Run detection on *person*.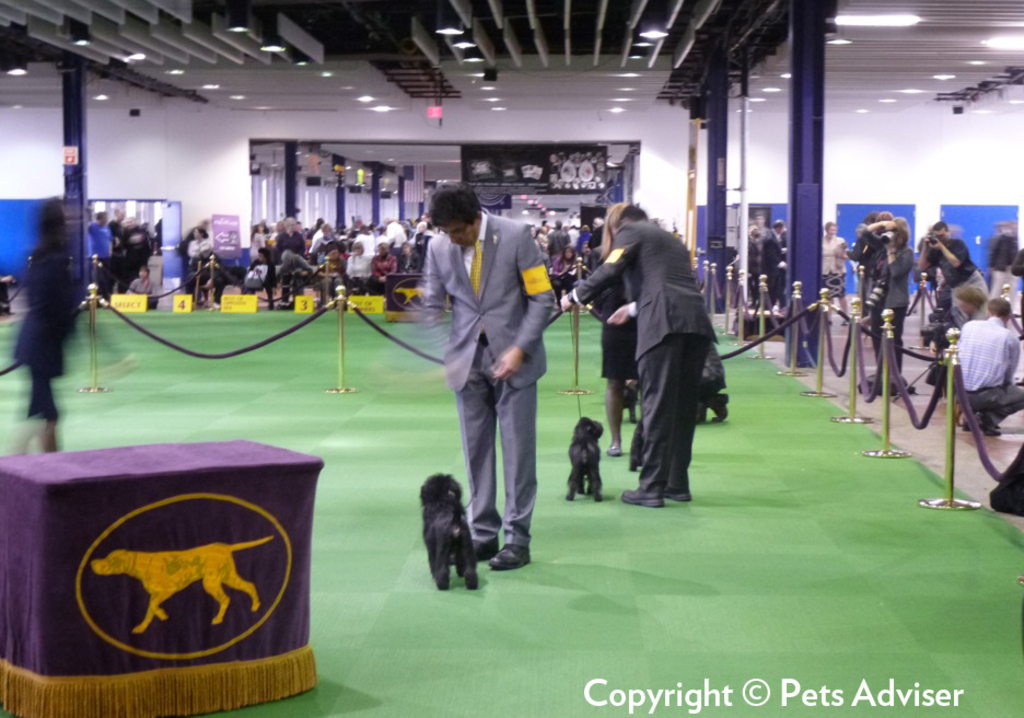
Result: rect(188, 223, 226, 300).
